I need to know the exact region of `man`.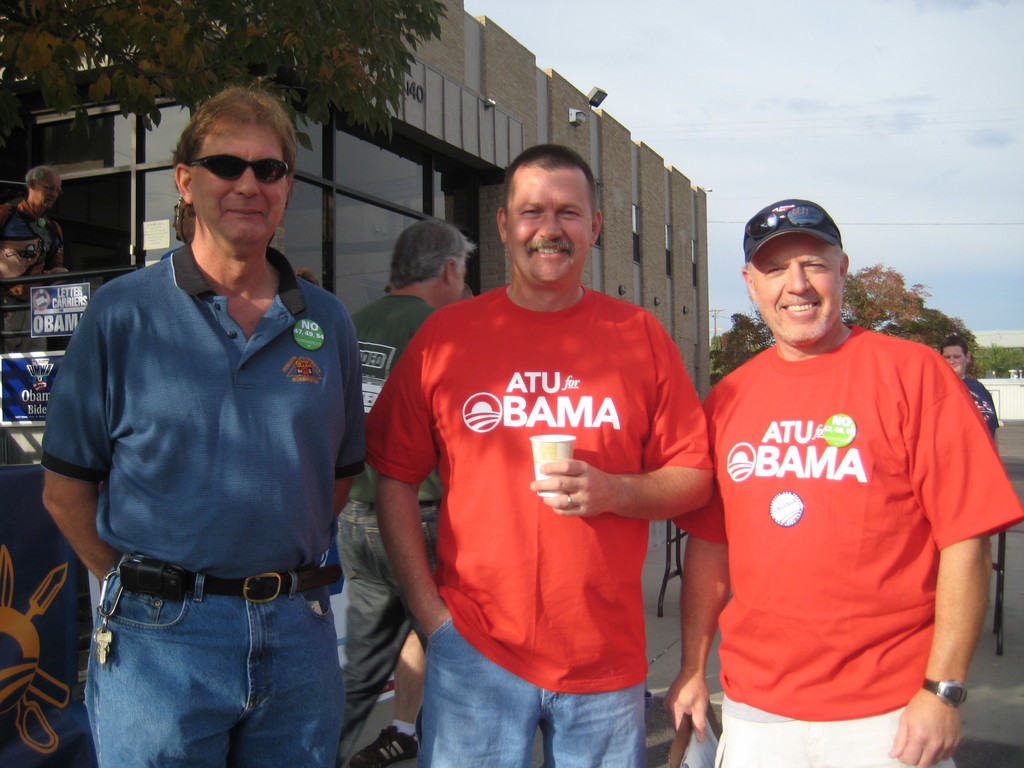
Region: 938,337,998,455.
